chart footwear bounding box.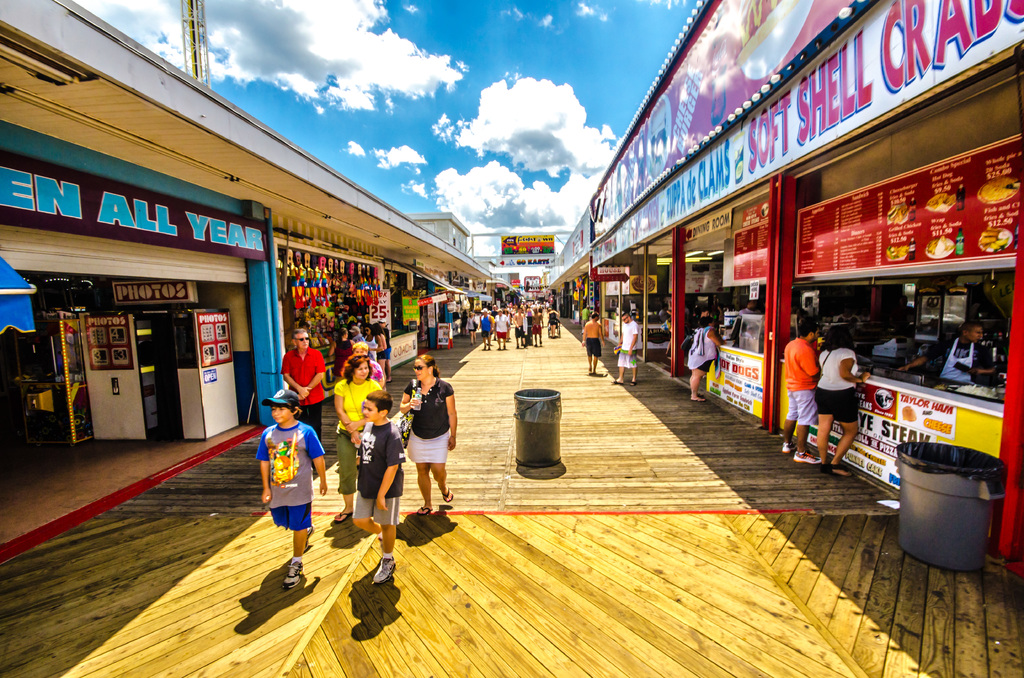
Charted: crop(415, 504, 432, 516).
